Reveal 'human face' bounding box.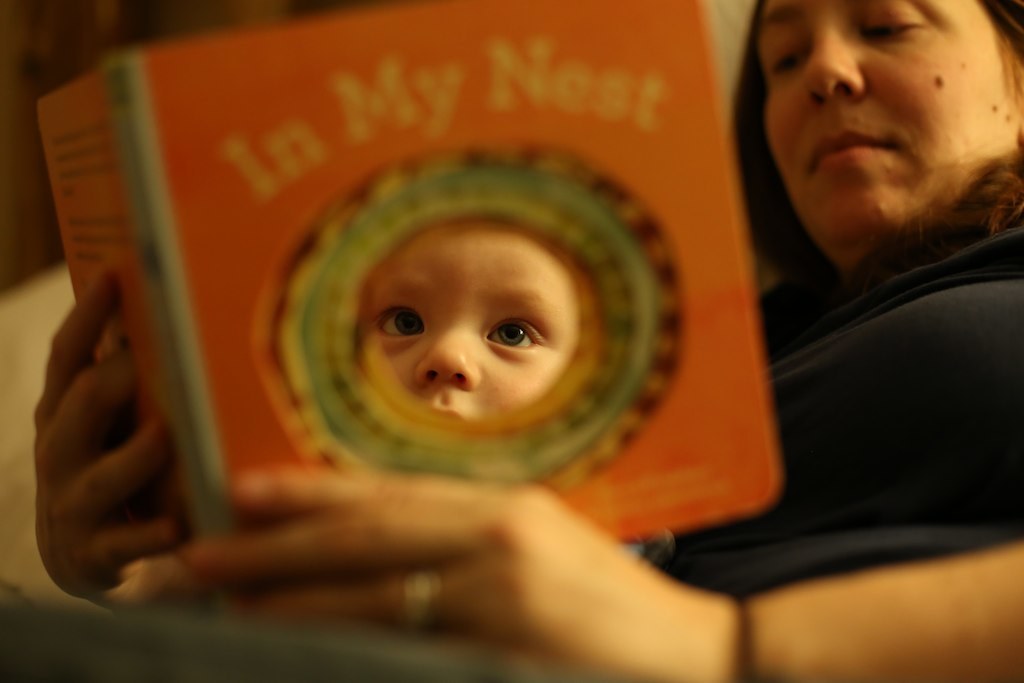
Revealed: bbox=[748, 0, 1011, 237].
